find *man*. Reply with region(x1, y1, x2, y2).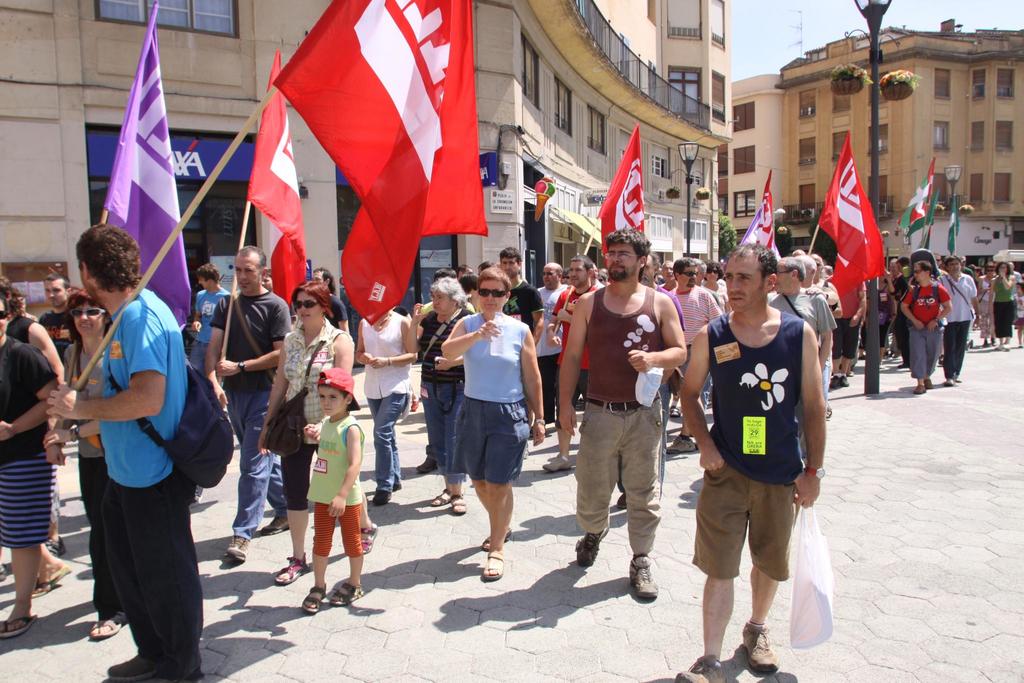
region(616, 249, 686, 511).
